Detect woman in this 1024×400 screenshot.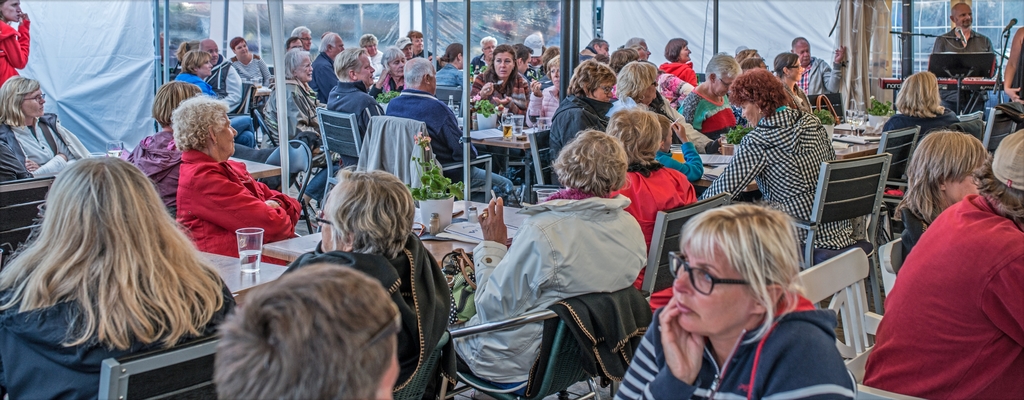
Detection: locate(364, 44, 407, 102).
